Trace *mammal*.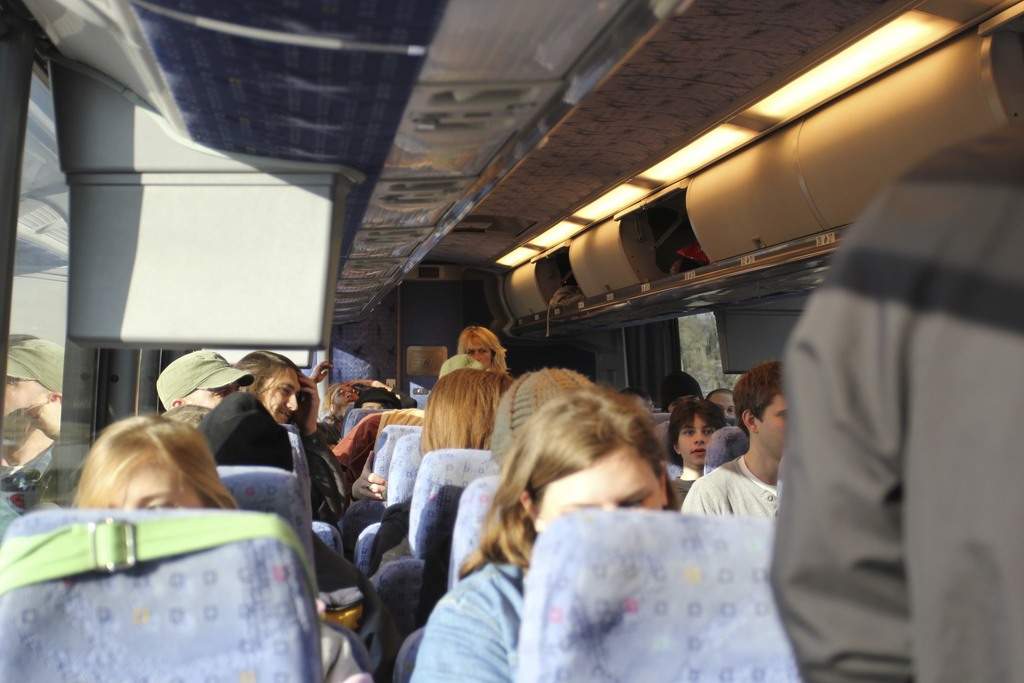
Traced to [x1=406, y1=388, x2=686, y2=682].
